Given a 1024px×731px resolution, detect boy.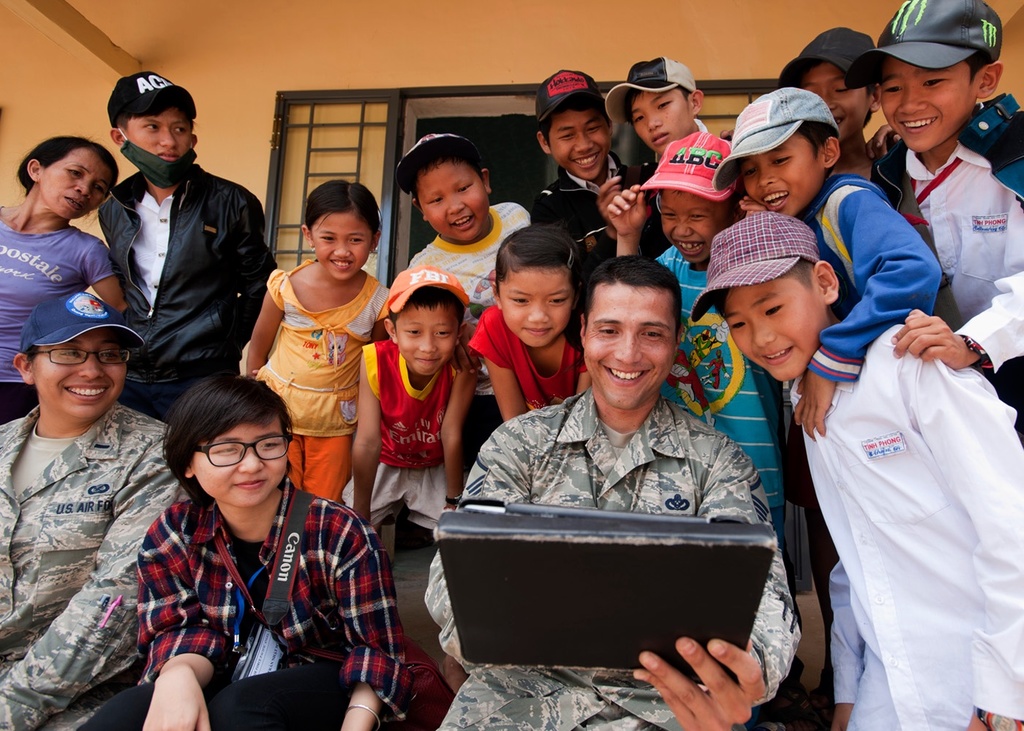
(840,0,1023,412).
